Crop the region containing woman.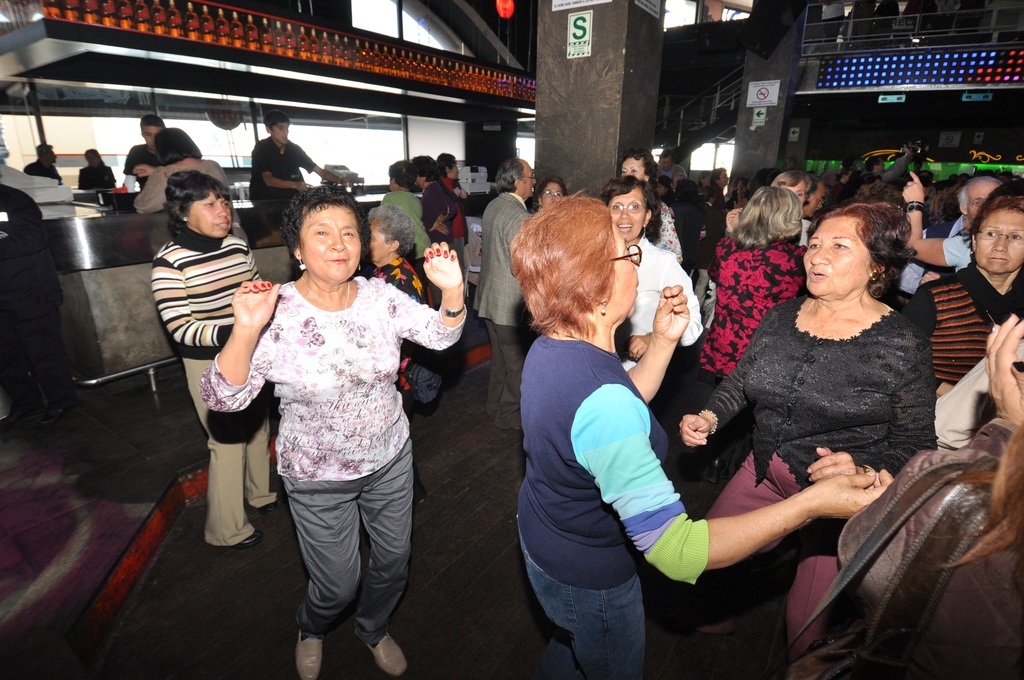
Crop region: 431:152:483:297.
